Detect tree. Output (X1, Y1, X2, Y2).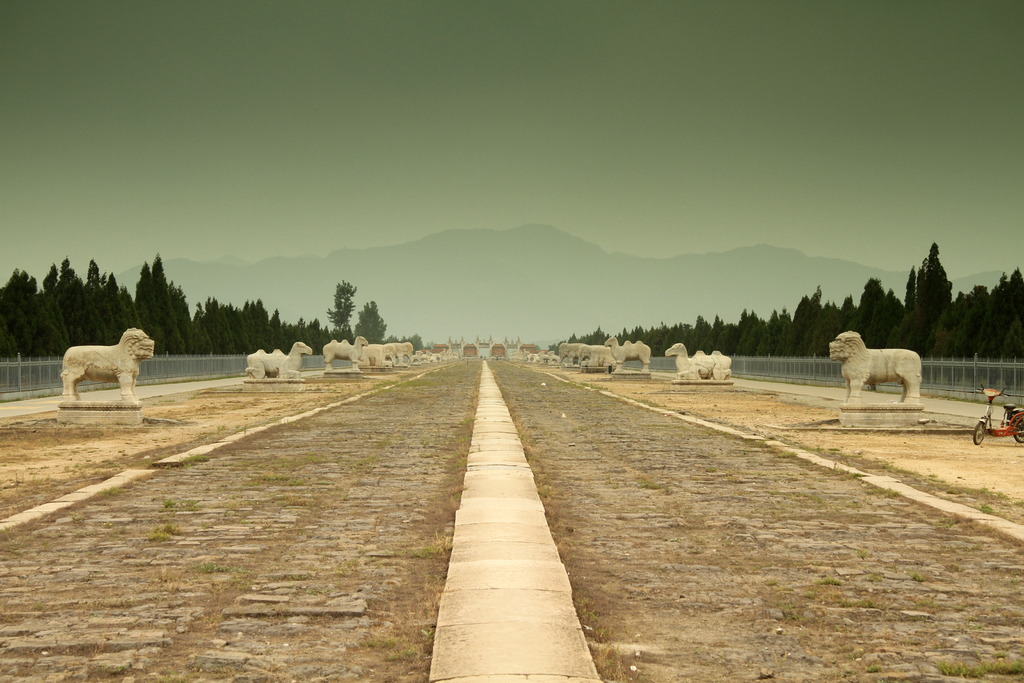
(52, 258, 79, 317).
